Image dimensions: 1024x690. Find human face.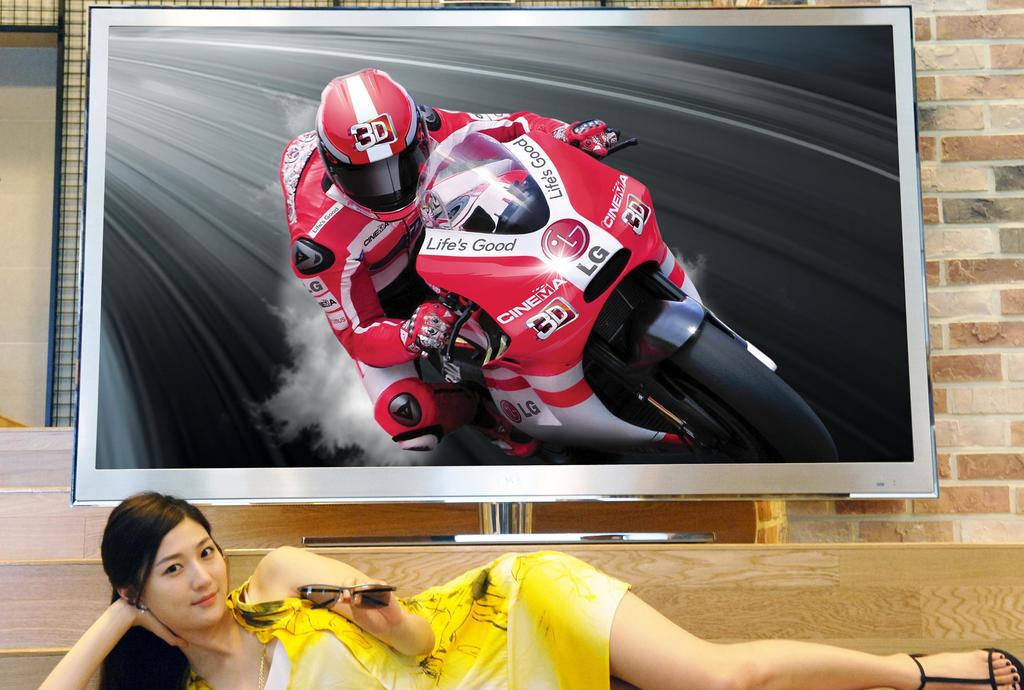
[150, 522, 225, 628].
